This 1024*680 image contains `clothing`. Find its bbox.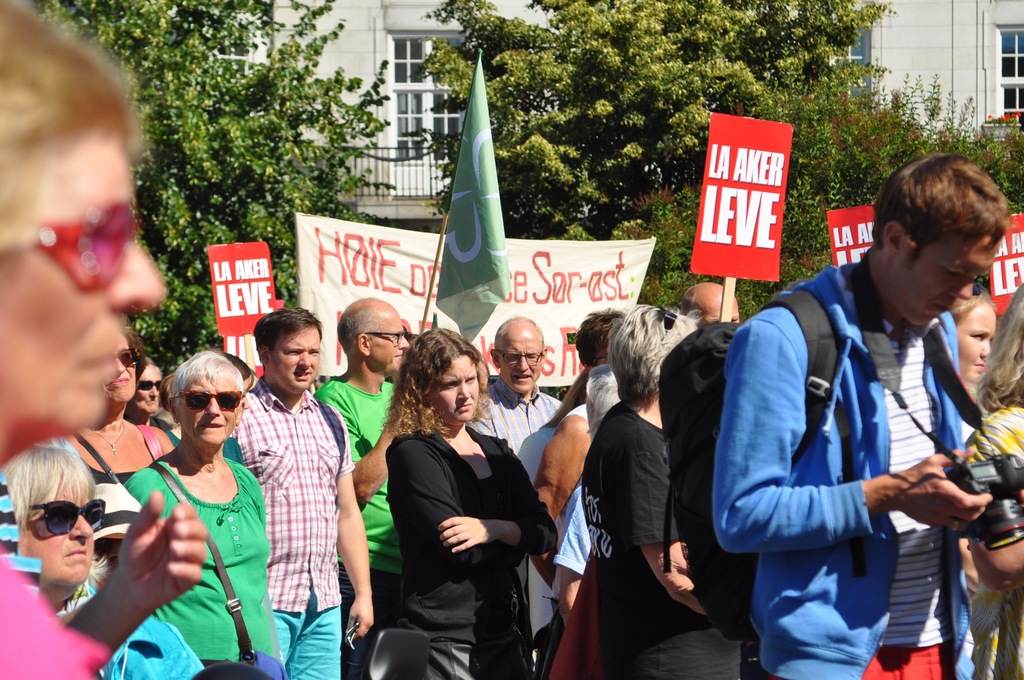
{"x1": 709, "y1": 282, "x2": 1000, "y2": 679}.
